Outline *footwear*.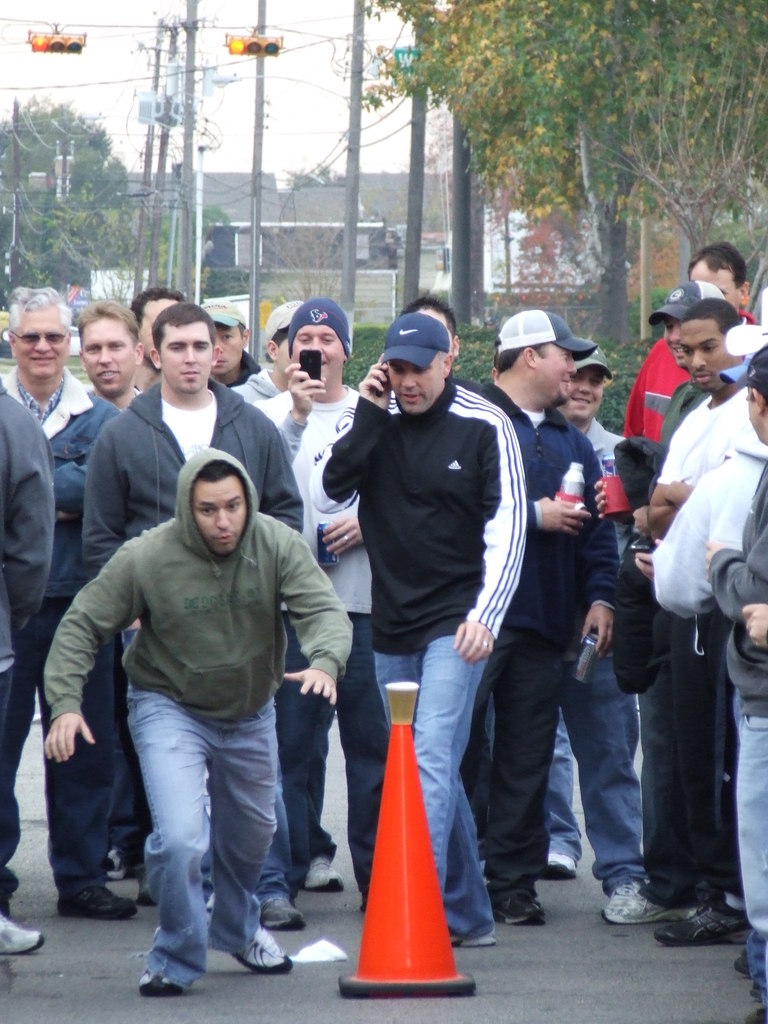
Outline: 58,879,138,920.
